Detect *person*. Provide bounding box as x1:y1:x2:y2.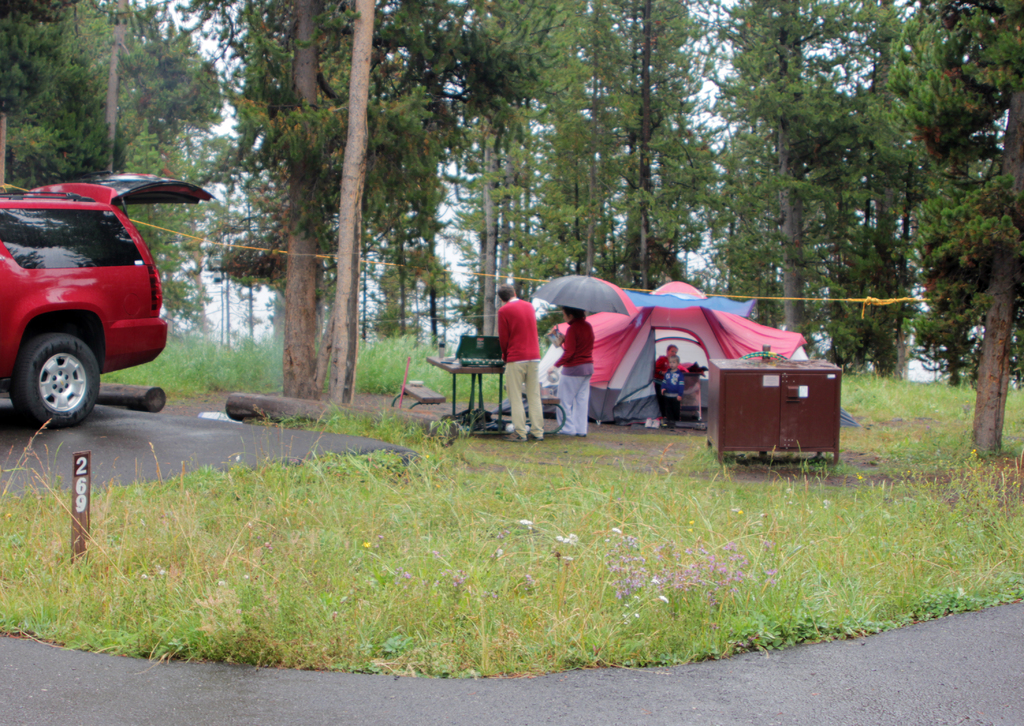
552:304:593:438.
